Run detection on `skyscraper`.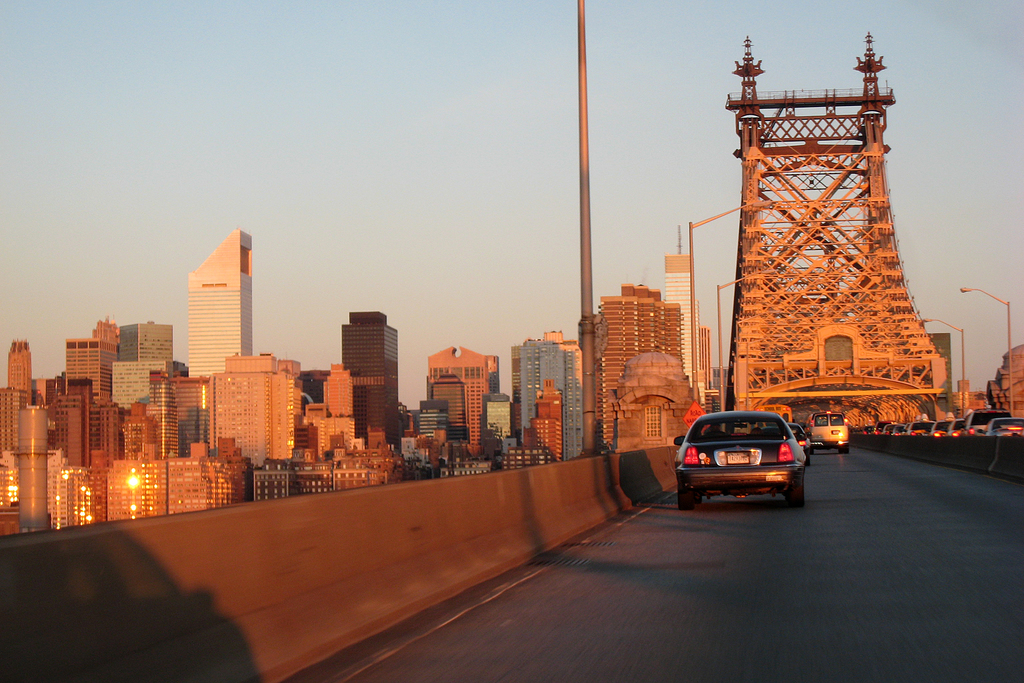
Result: region(423, 379, 473, 443).
